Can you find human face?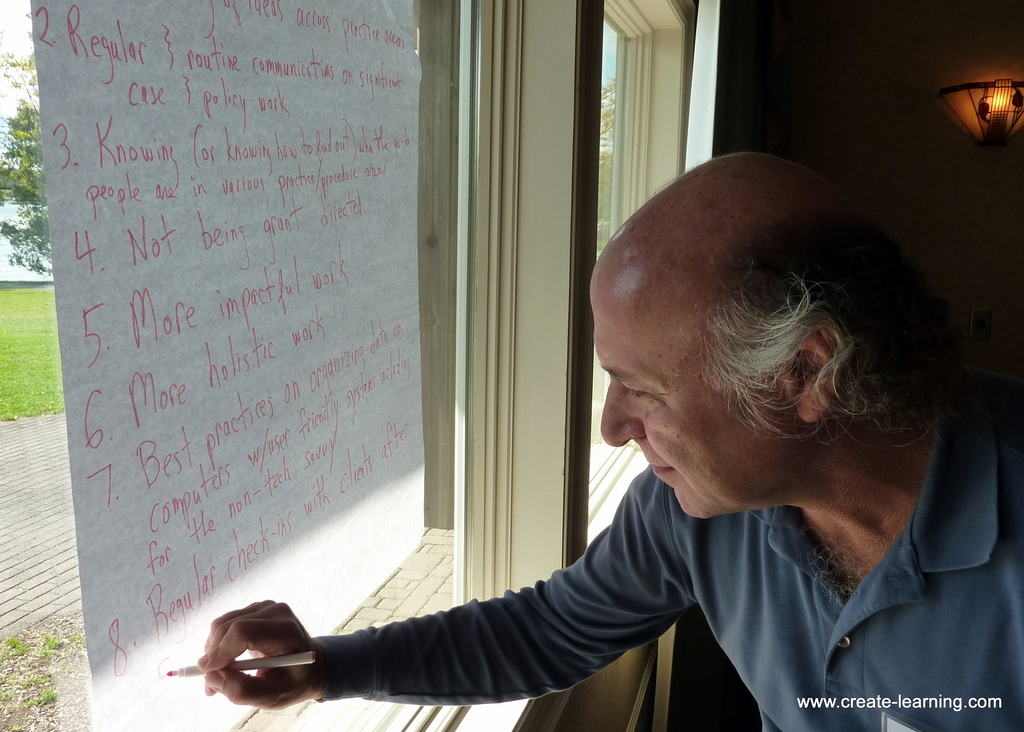
Yes, bounding box: box(589, 287, 790, 522).
